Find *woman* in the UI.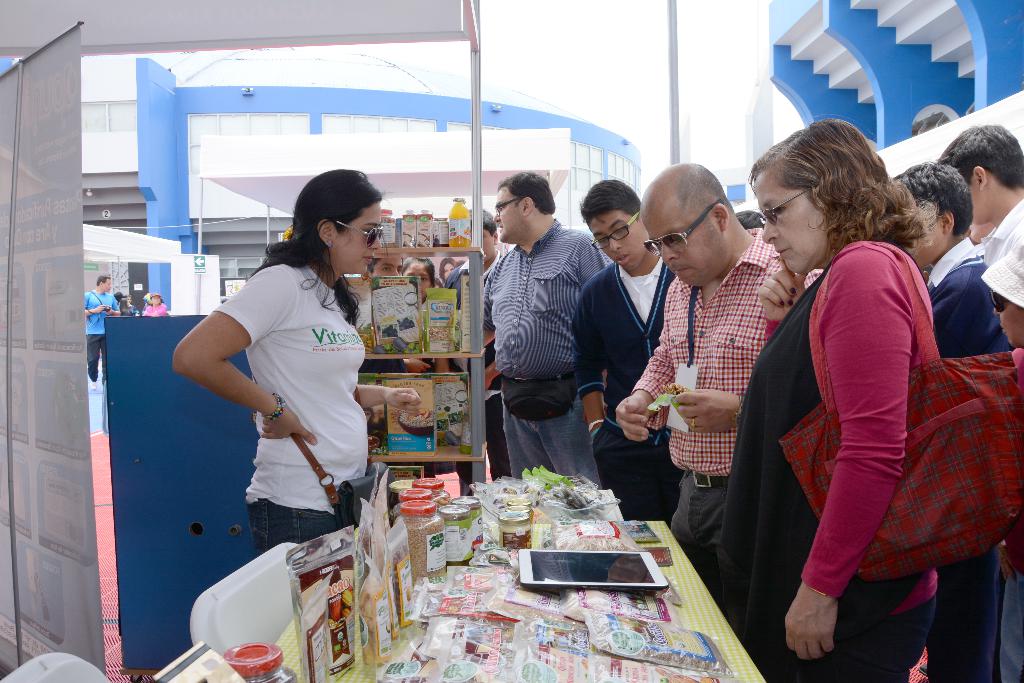
UI element at <region>436, 257, 461, 284</region>.
